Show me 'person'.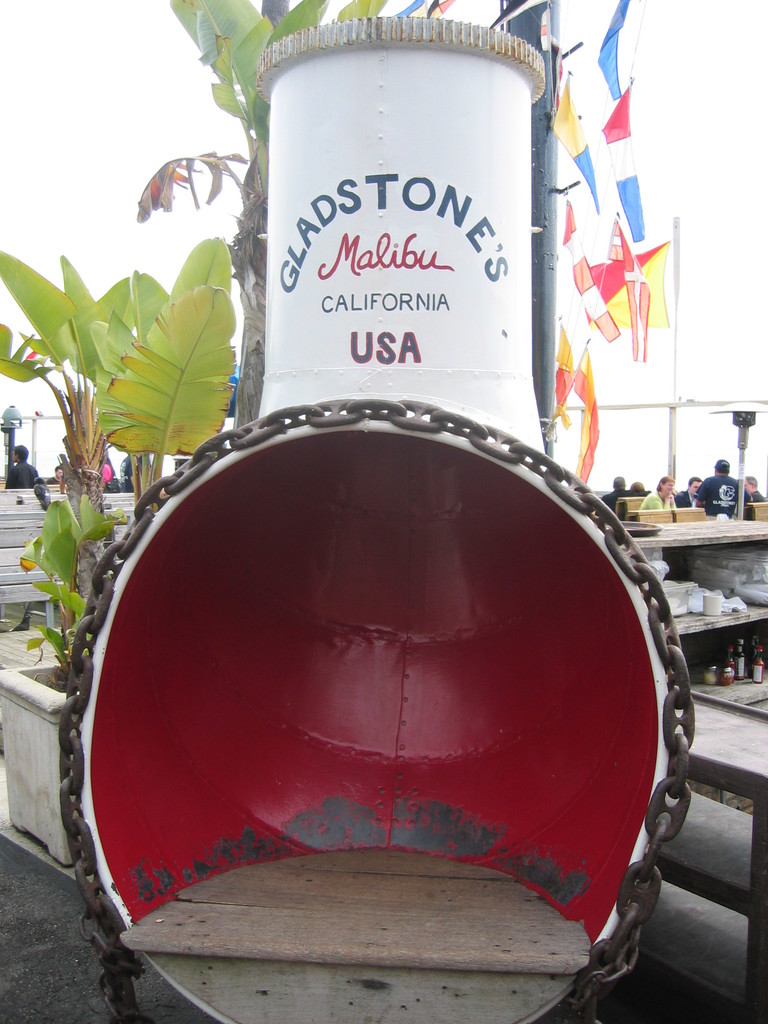
'person' is here: <box>632,480,642,495</box>.
